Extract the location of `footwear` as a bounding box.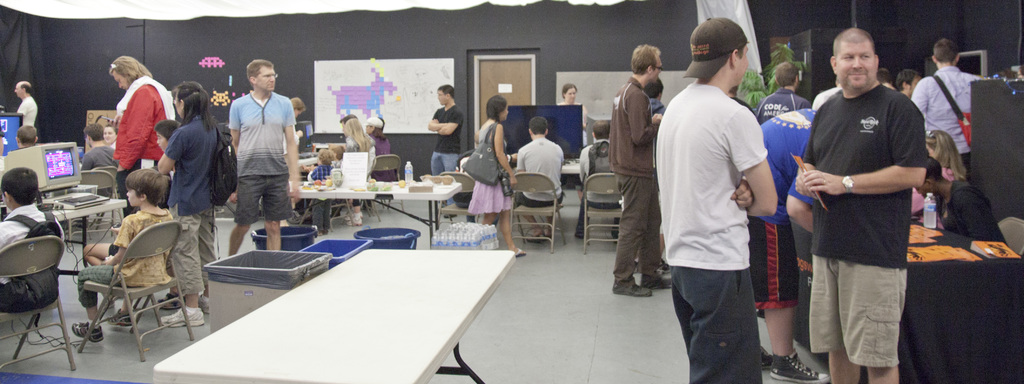
x1=761, y1=349, x2=833, y2=381.
